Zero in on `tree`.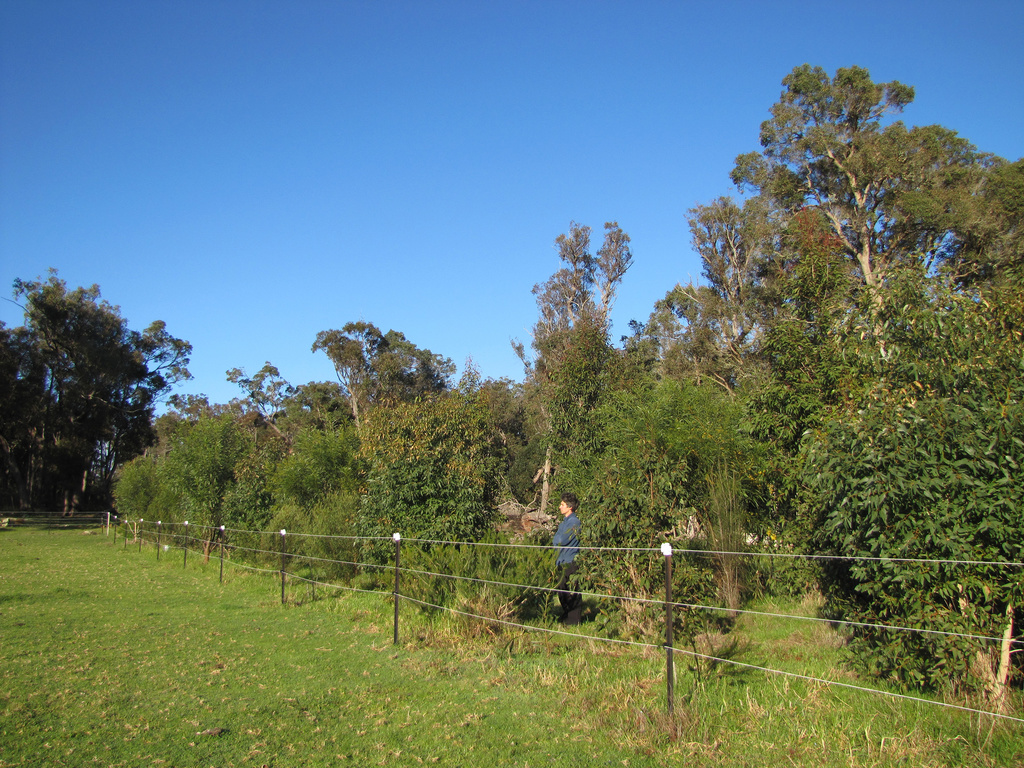
Zeroed in: region(222, 352, 294, 418).
